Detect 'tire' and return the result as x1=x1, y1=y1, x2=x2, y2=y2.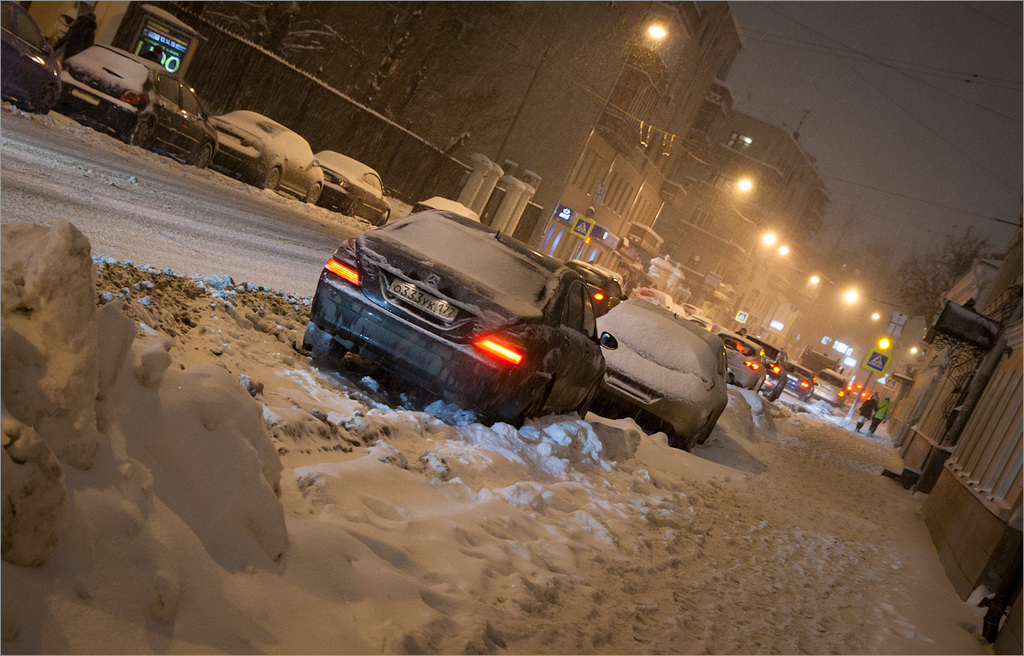
x1=265, y1=165, x2=279, y2=190.
